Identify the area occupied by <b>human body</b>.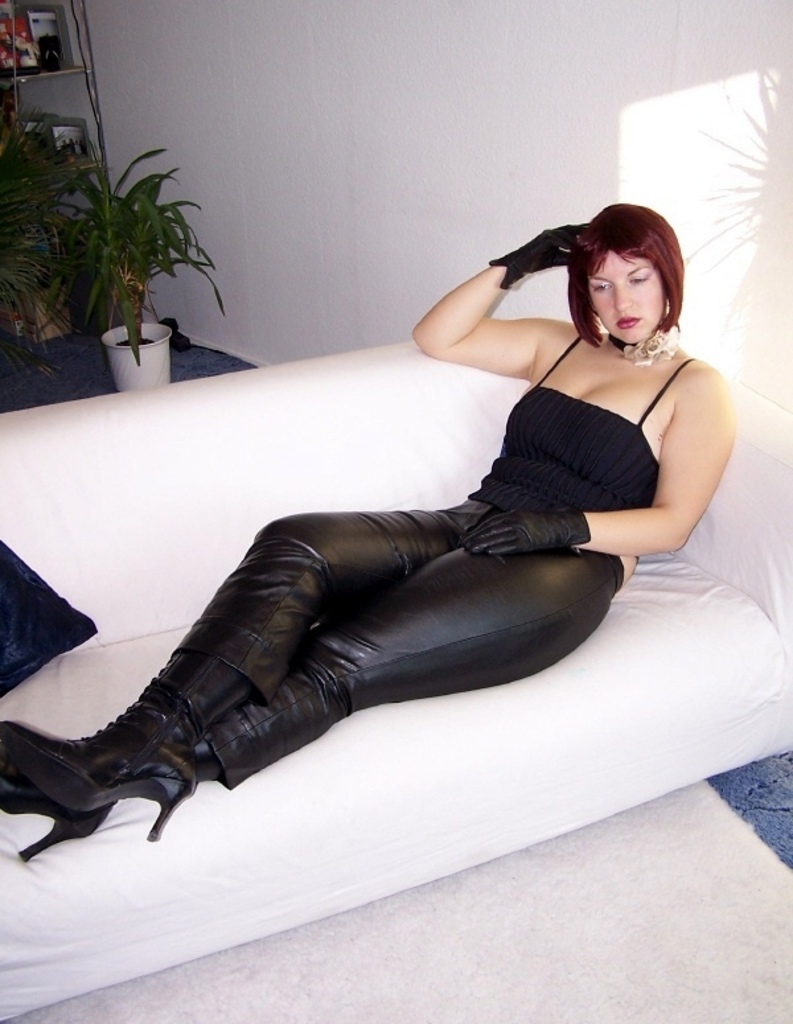
Area: [x1=59, y1=189, x2=704, y2=859].
